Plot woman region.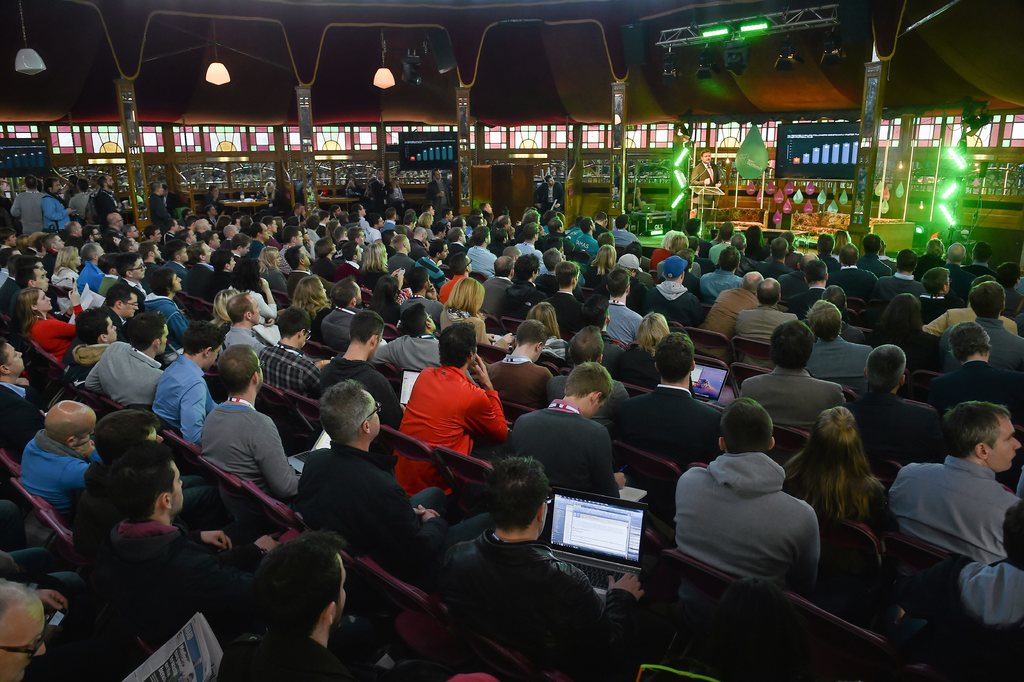
Plotted at crop(353, 242, 405, 295).
